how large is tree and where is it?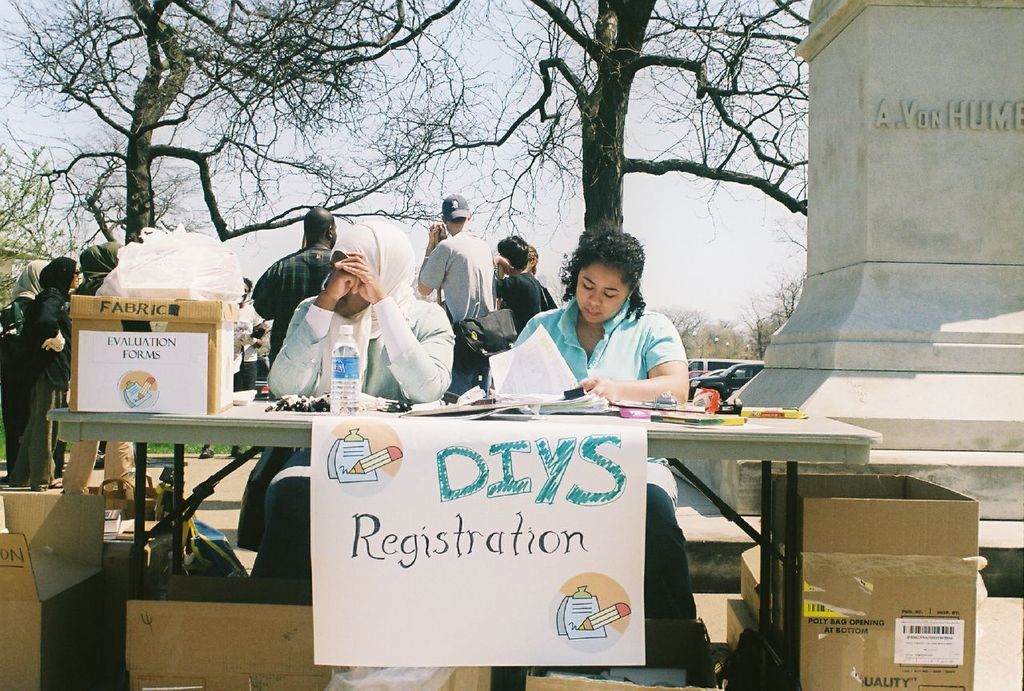
Bounding box: <box>0,139,84,310</box>.
